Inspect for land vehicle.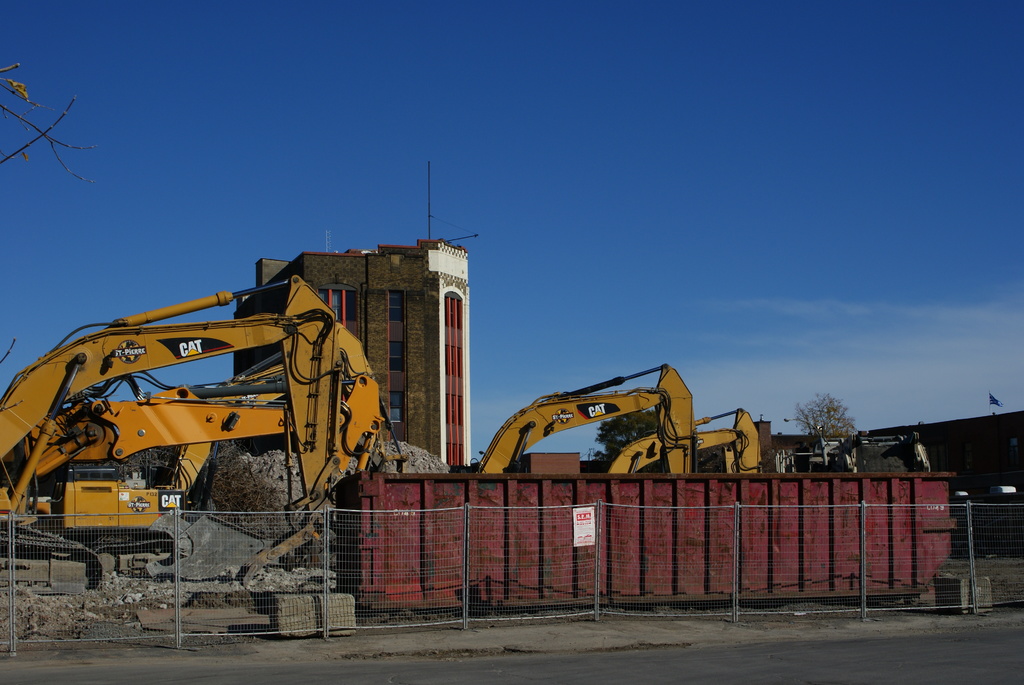
Inspection: (0,270,408,602).
